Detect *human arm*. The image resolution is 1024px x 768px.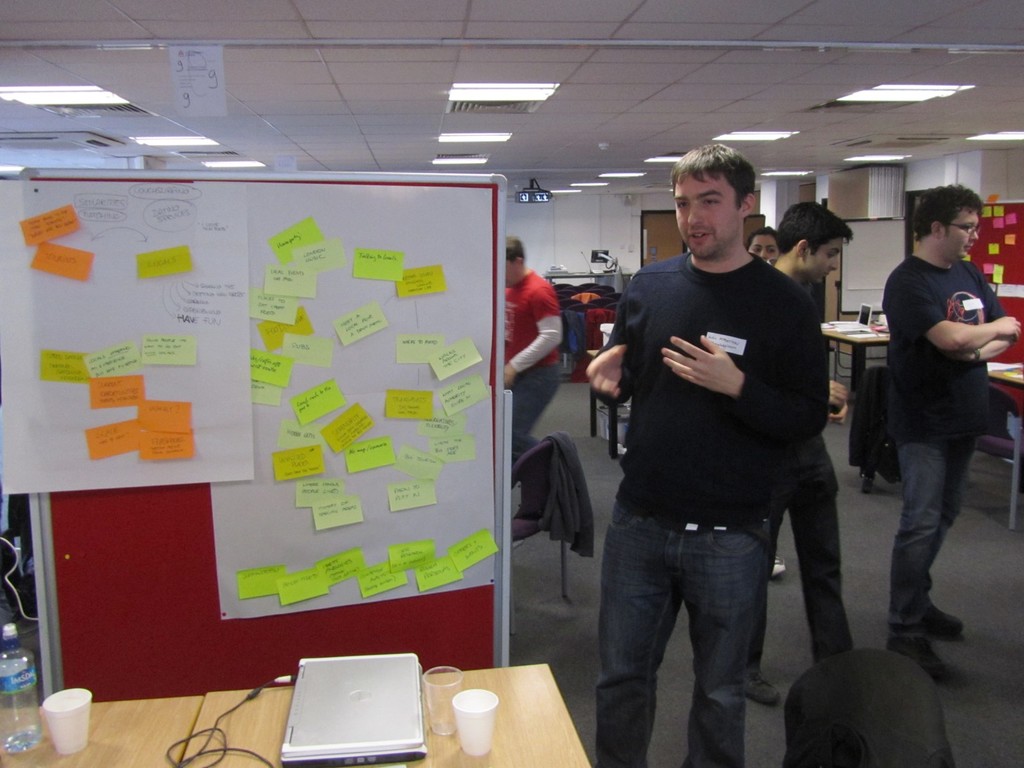
crop(913, 295, 1015, 367).
